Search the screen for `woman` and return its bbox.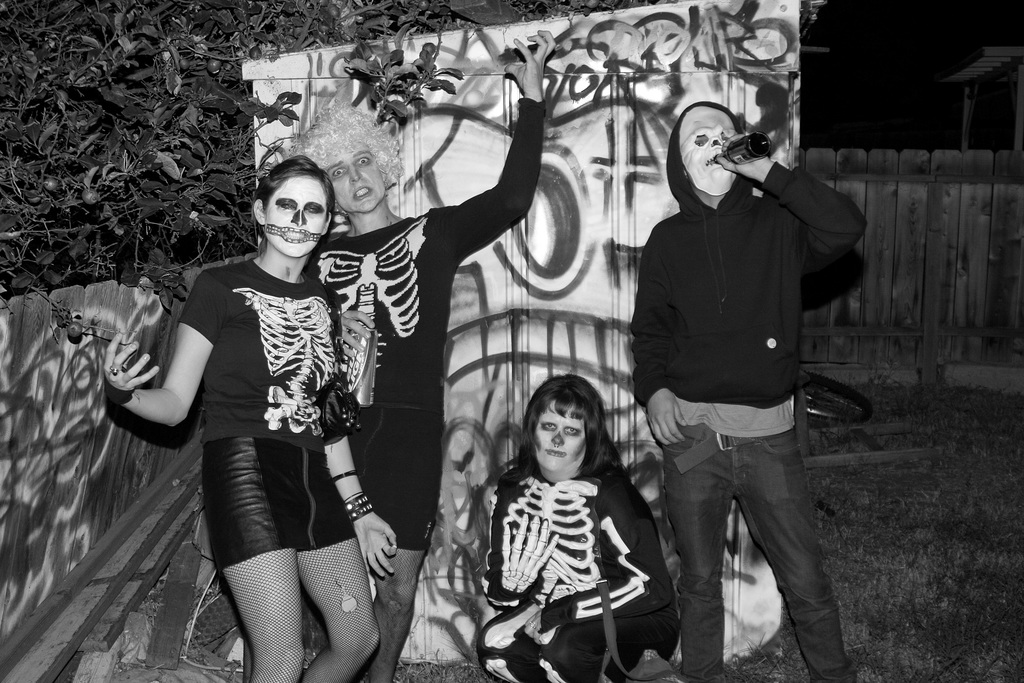
Found: bbox=(107, 154, 397, 682).
